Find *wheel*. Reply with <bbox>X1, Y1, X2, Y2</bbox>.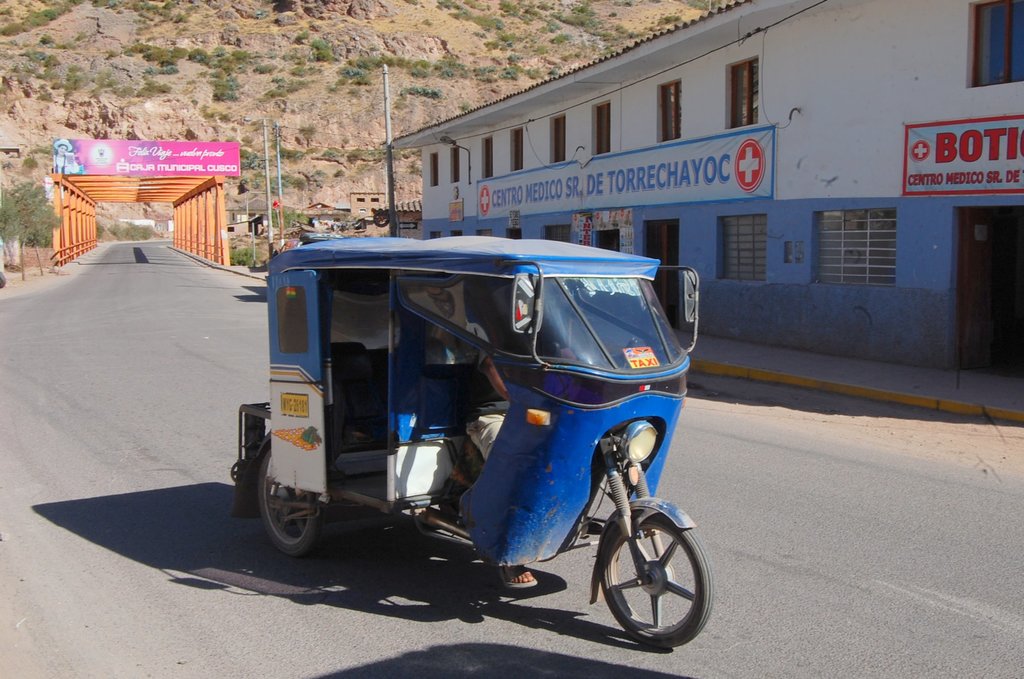
<bbox>257, 447, 322, 557</bbox>.
